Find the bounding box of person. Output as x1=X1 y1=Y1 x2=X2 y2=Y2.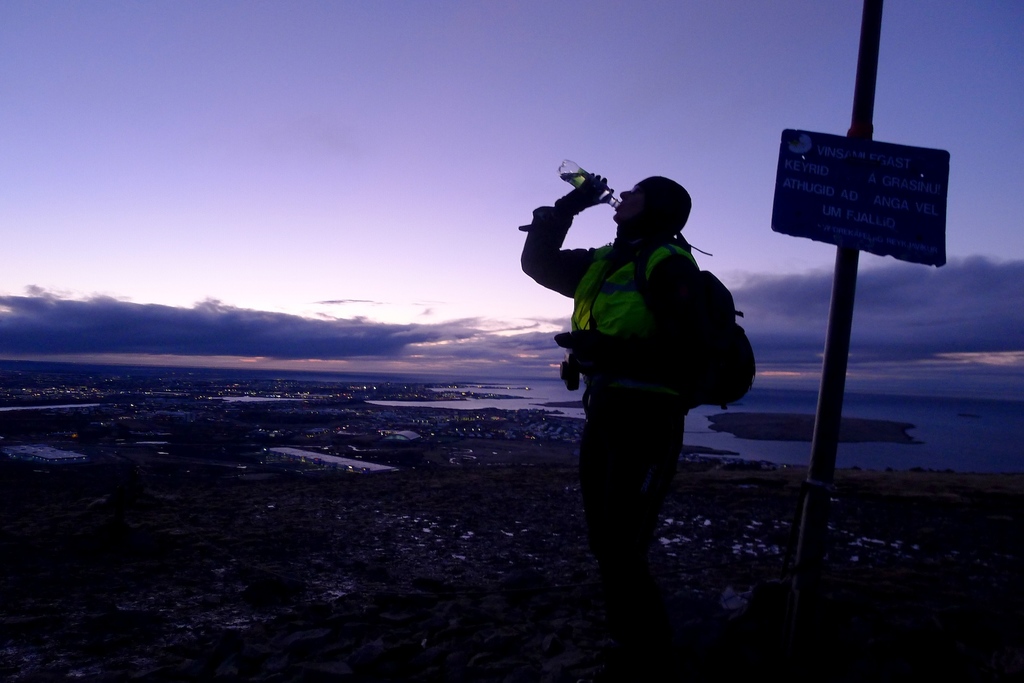
x1=500 y1=143 x2=715 y2=591.
